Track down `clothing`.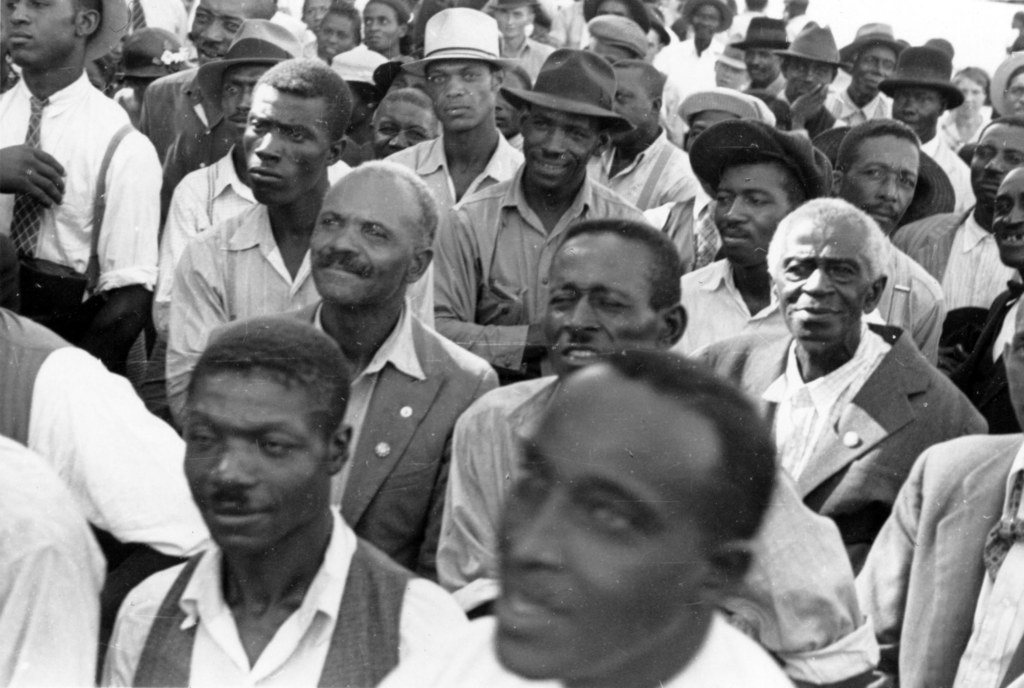
Tracked to (x1=0, y1=300, x2=225, y2=563).
